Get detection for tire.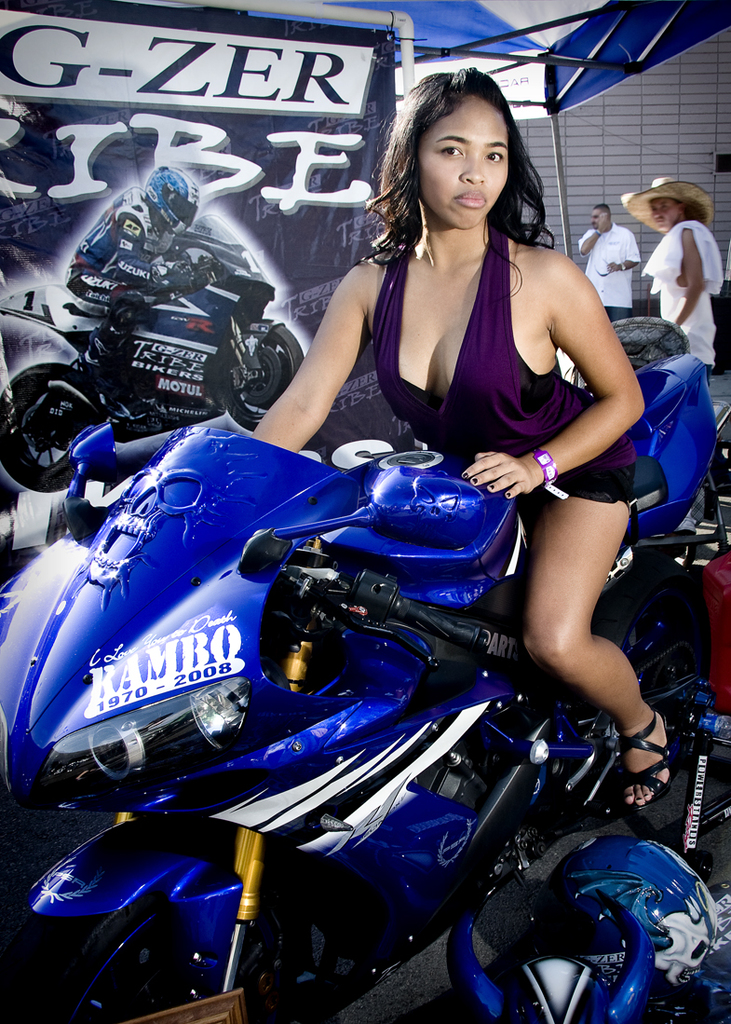
Detection: {"x1": 0, "y1": 915, "x2": 314, "y2": 1023}.
